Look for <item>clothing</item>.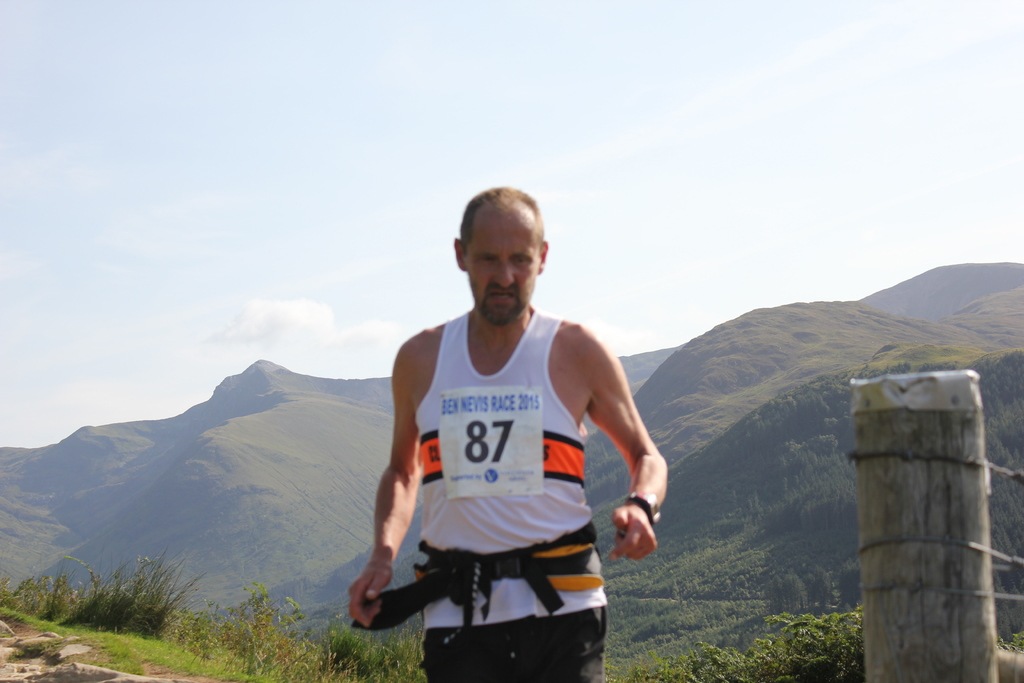
Found: locate(426, 586, 605, 678).
